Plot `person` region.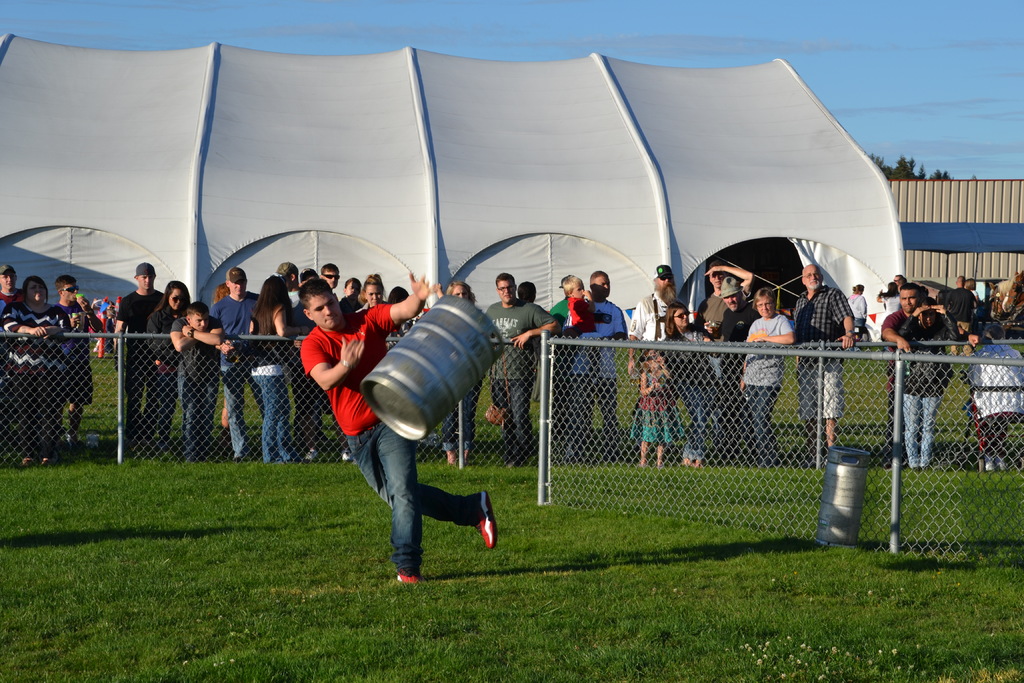
Plotted at left=785, top=262, right=854, bottom=463.
